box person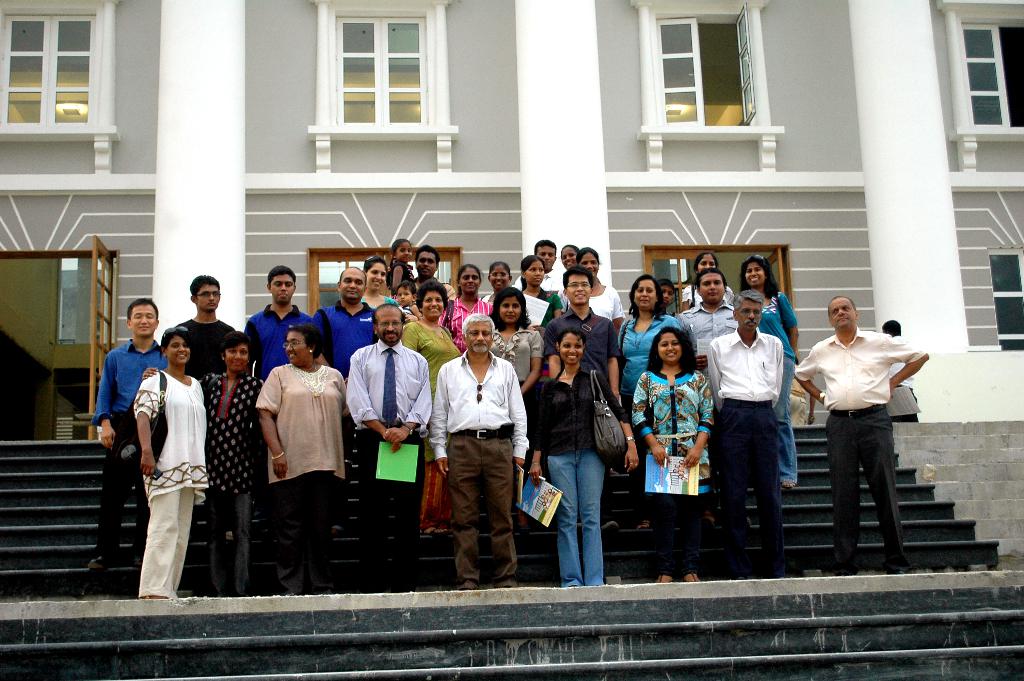
region(252, 323, 356, 592)
